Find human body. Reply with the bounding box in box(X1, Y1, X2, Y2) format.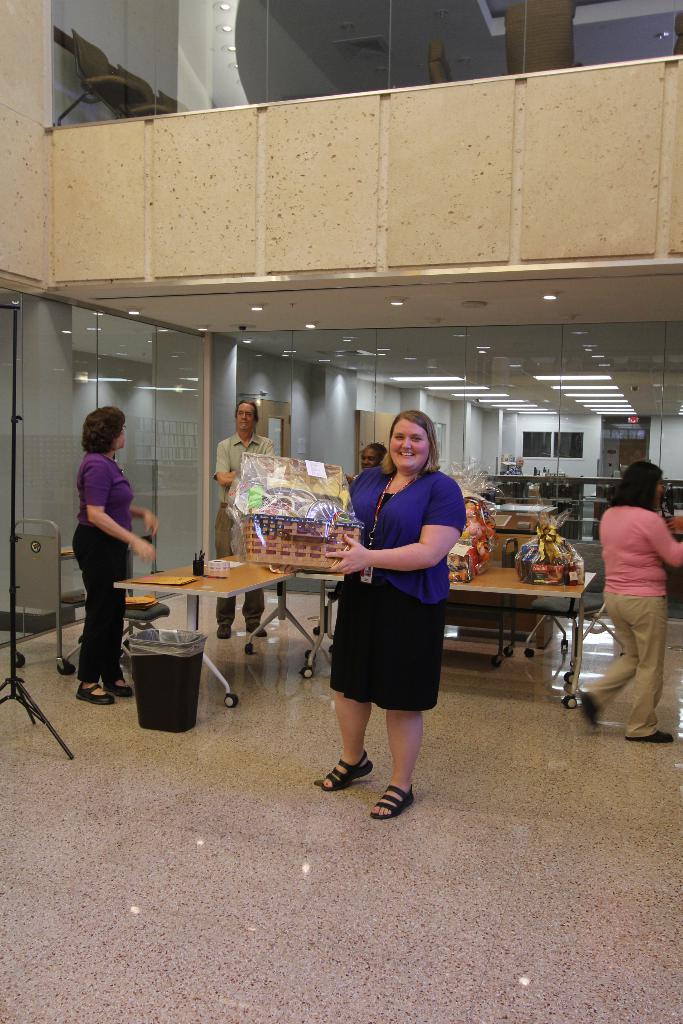
box(71, 452, 159, 705).
